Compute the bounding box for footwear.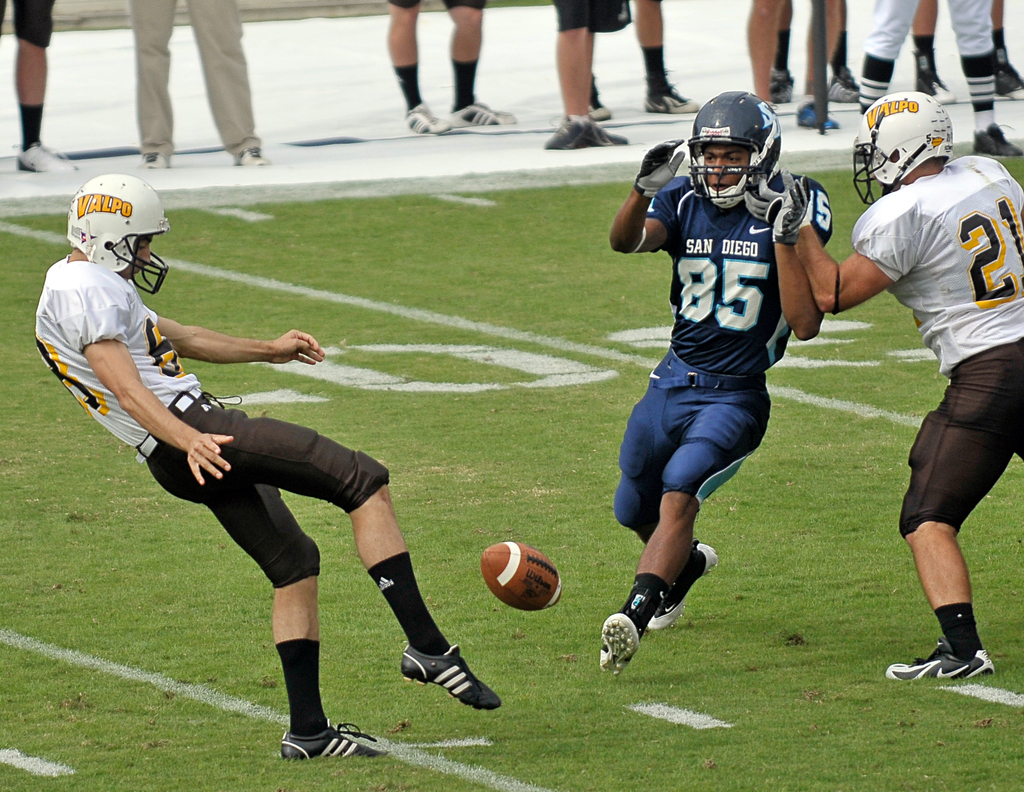
648 541 717 633.
